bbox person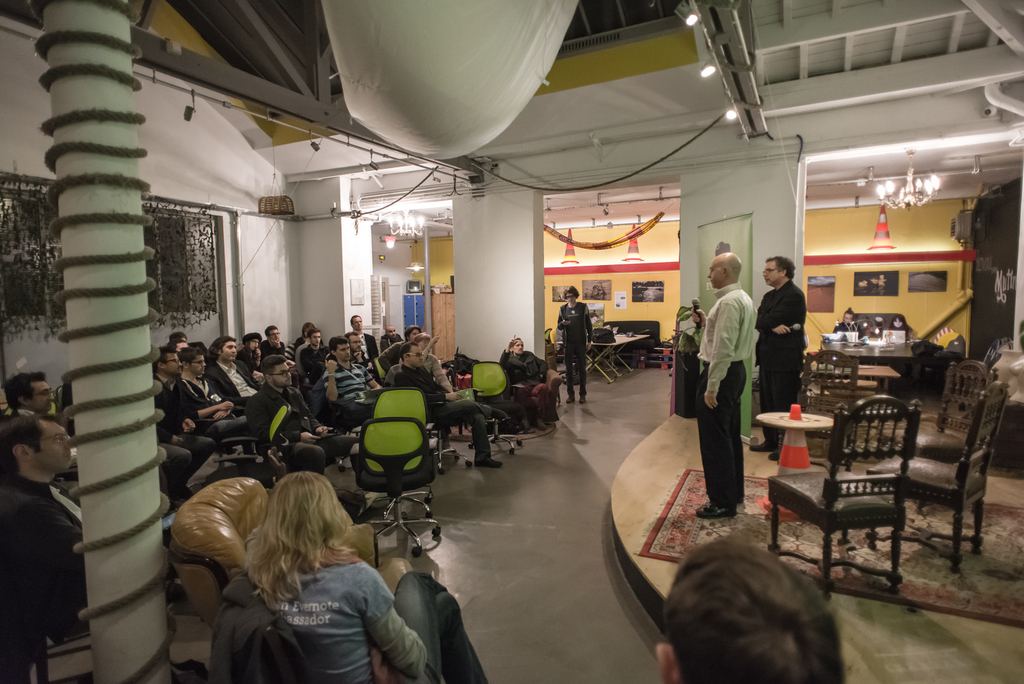
x1=749 y1=251 x2=808 y2=462
